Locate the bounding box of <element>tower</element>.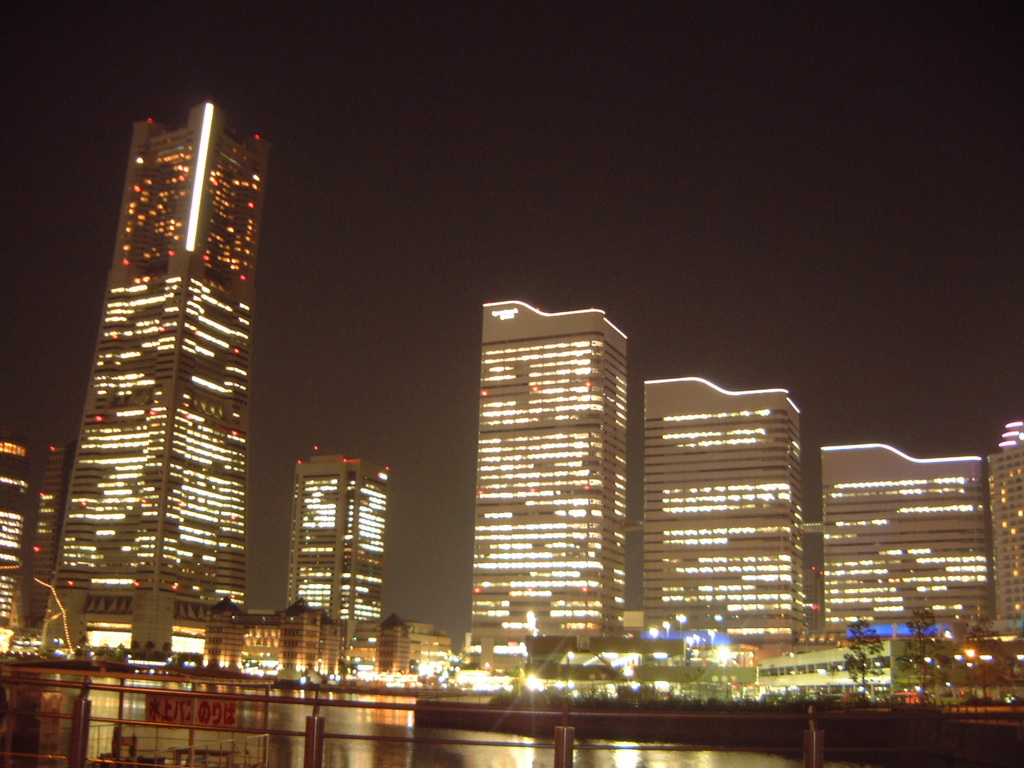
Bounding box: bbox(986, 426, 1023, 638).
